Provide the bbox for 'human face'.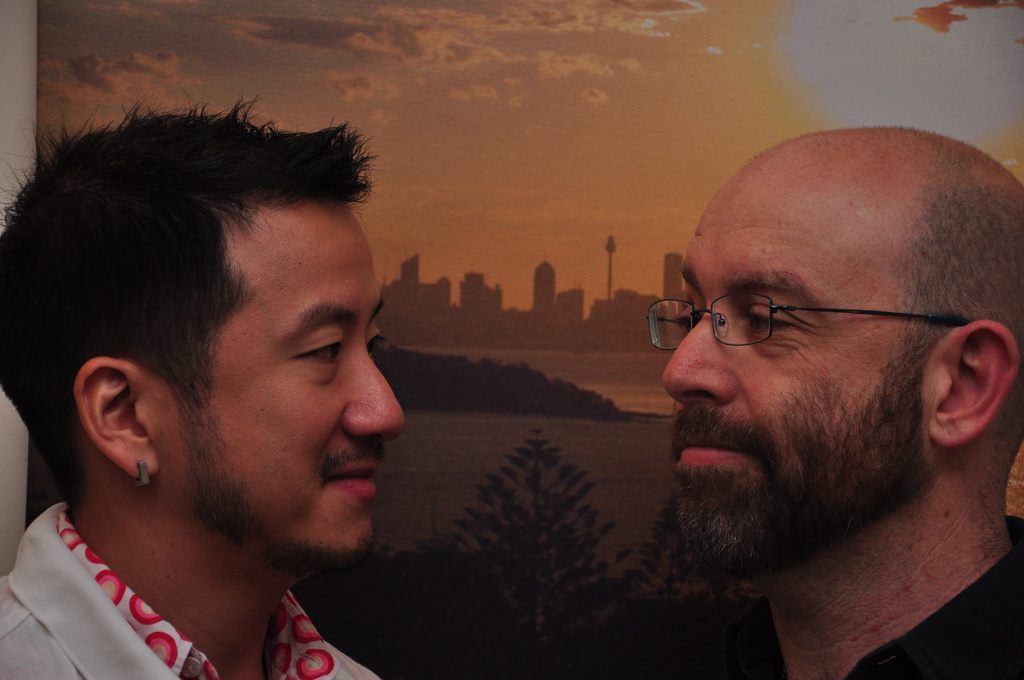
<bbox>155, 204, 403, 558</bbox>.
